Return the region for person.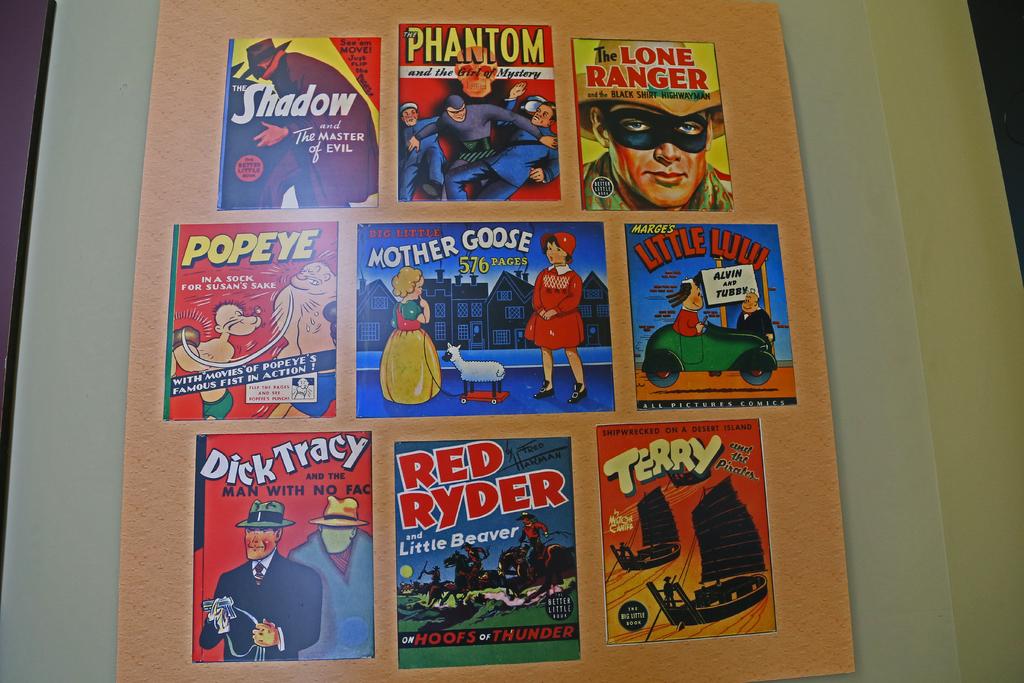
(461,543,488,591).
